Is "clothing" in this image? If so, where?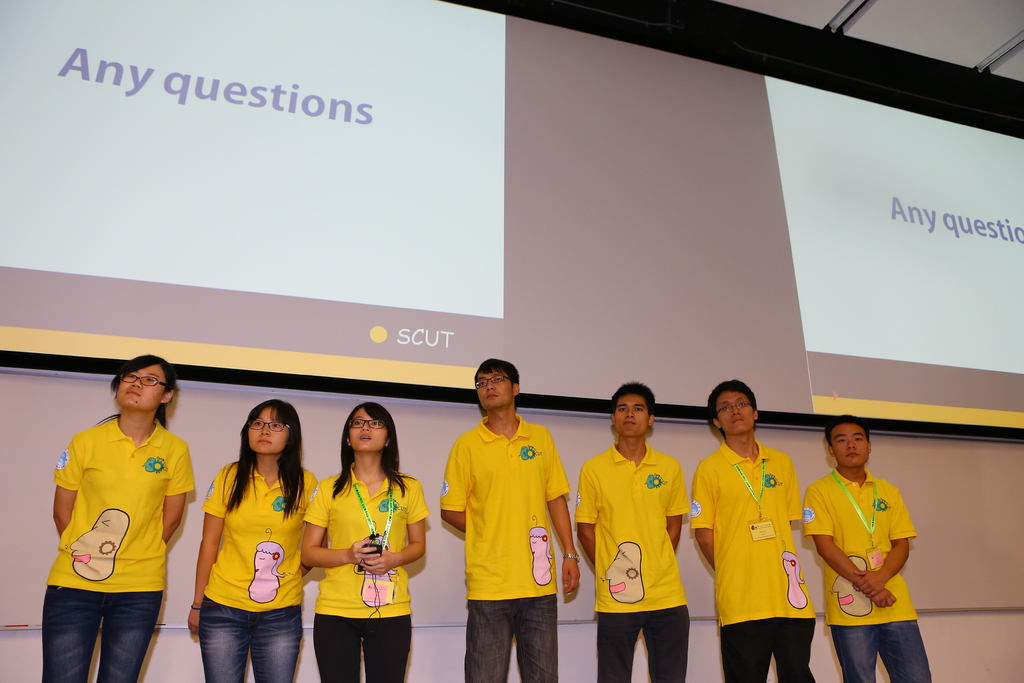
Yes, at region(590, 440, 684, 603).
